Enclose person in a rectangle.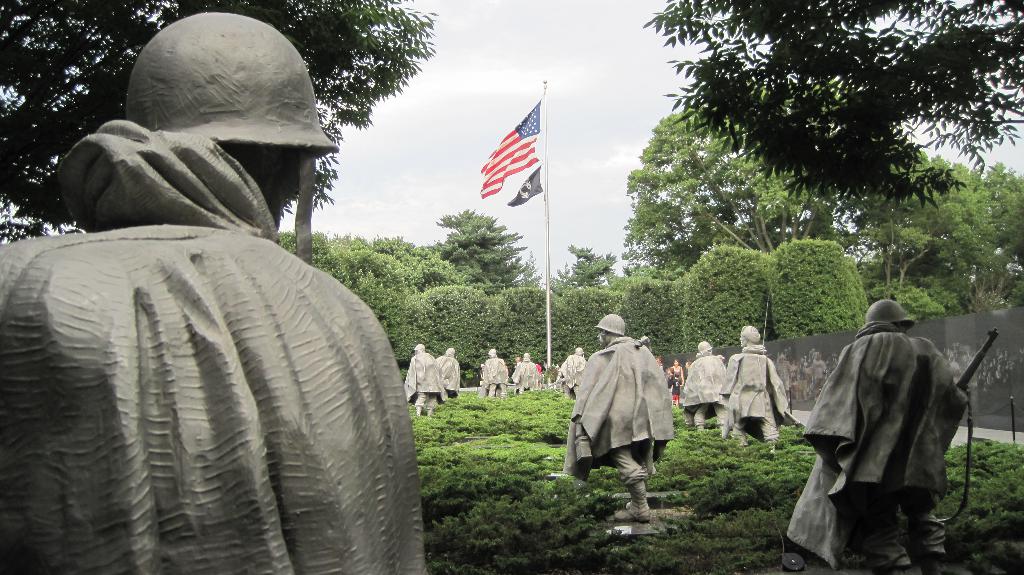
pyautogui.locateOnScreen(0, 13, 429, 574).
